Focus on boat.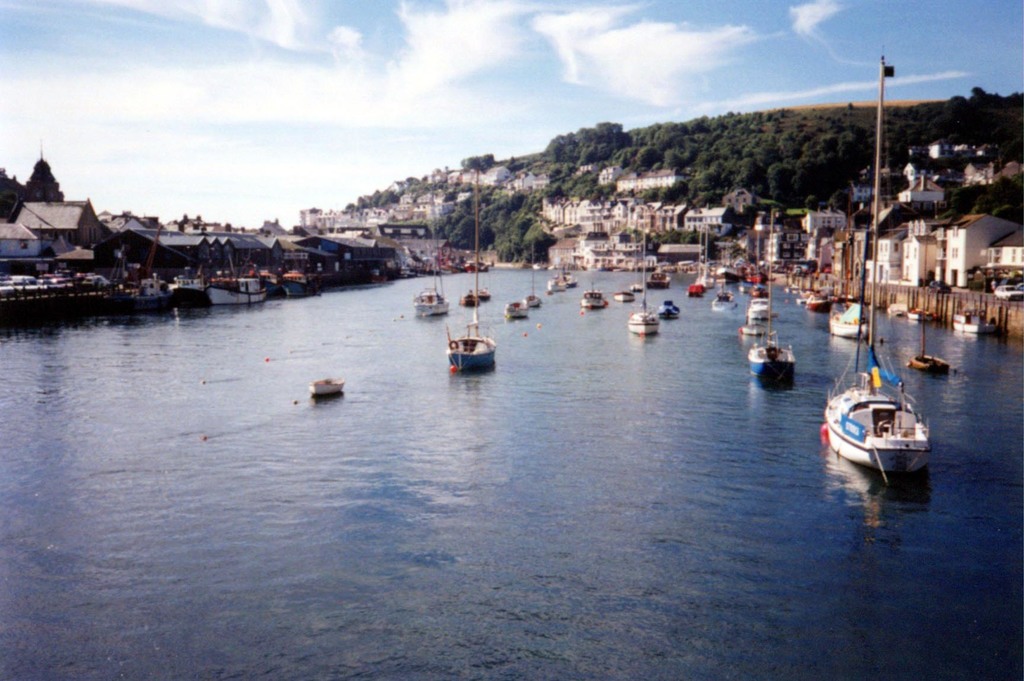
Focused at 628:228:659:335.
